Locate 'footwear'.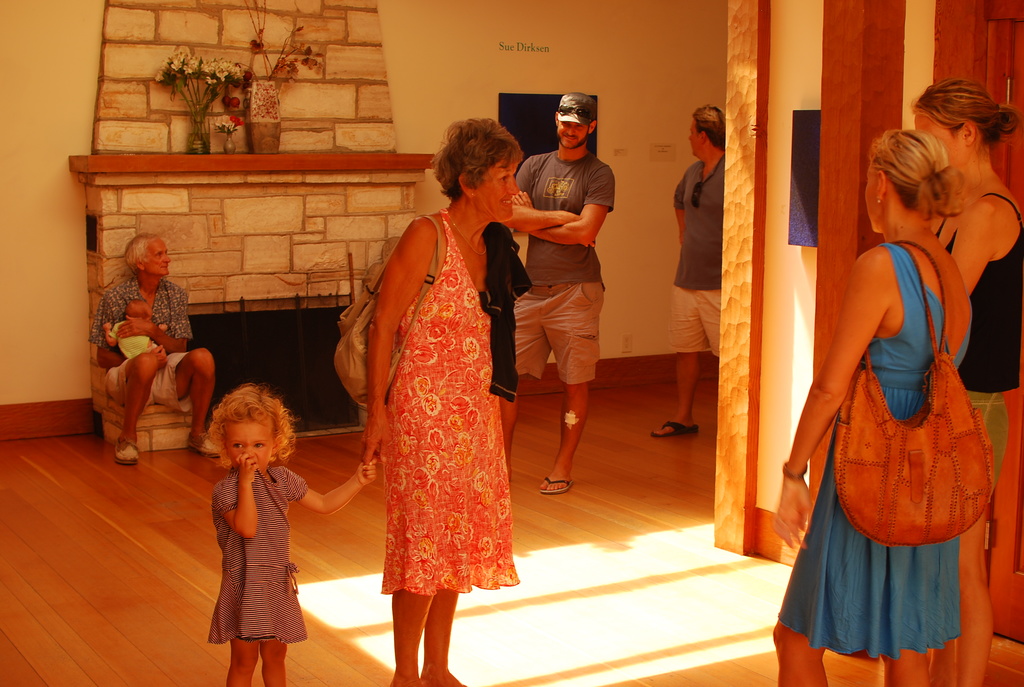
Bounding box: (115, 435, 138, 466).
